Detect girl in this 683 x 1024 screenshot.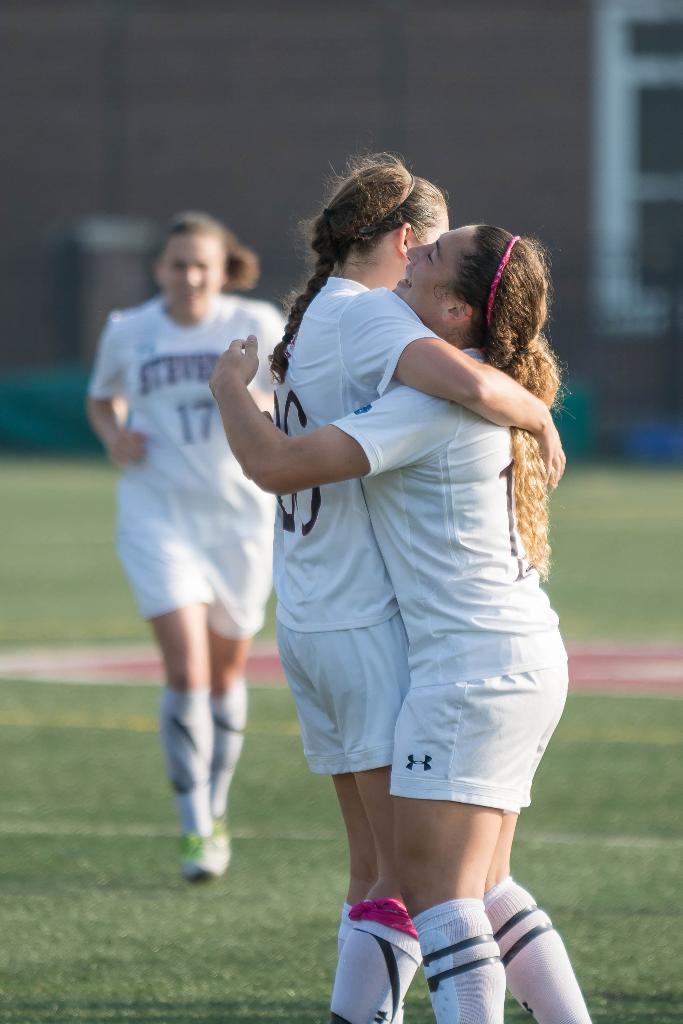
Detection: [left=211, top=218, right=590, bottom=1023].
